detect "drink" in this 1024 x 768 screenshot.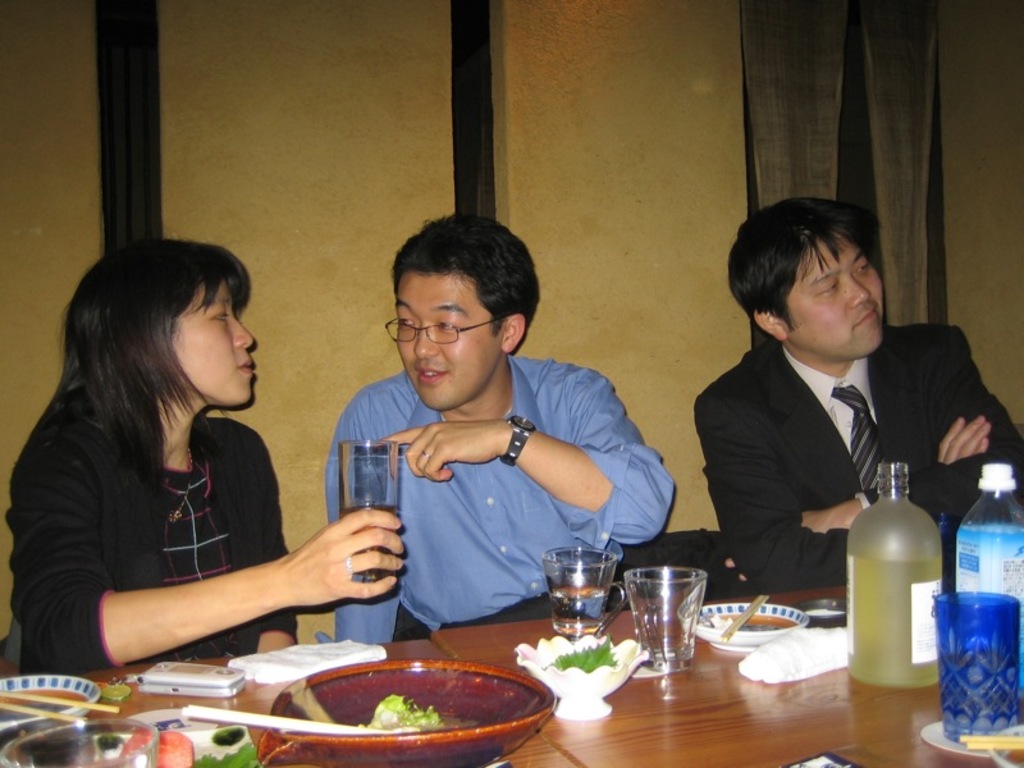
Detection: 544/557/621/640.
